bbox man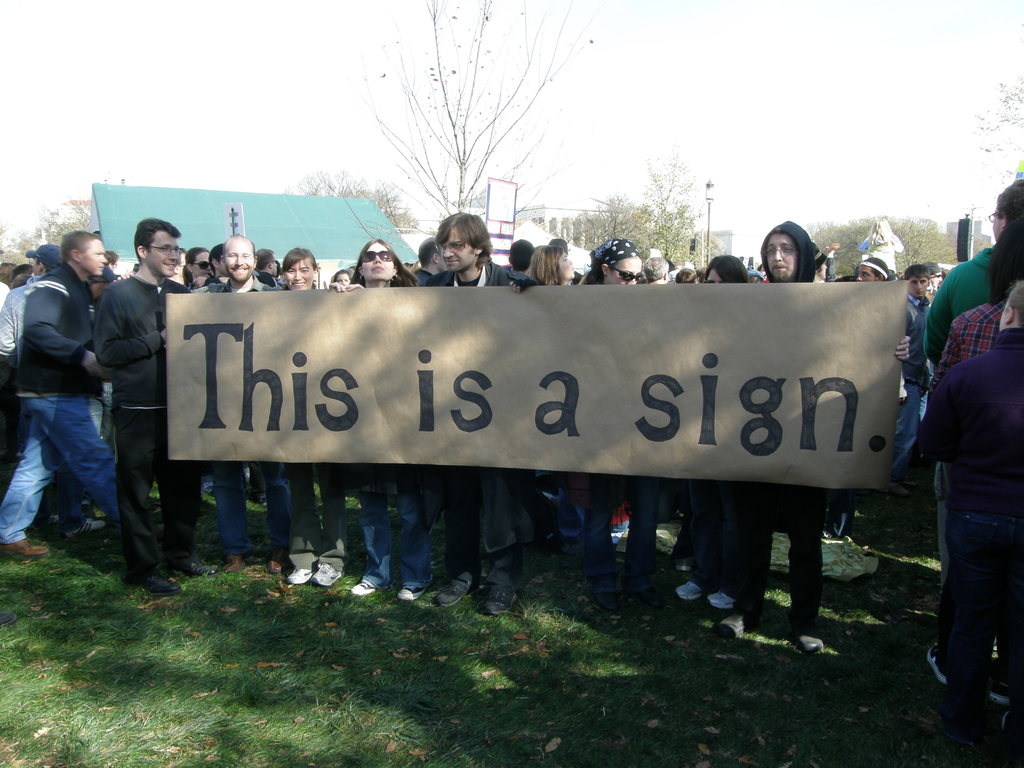
x1=895, y1=273, x2=930, y2=500
